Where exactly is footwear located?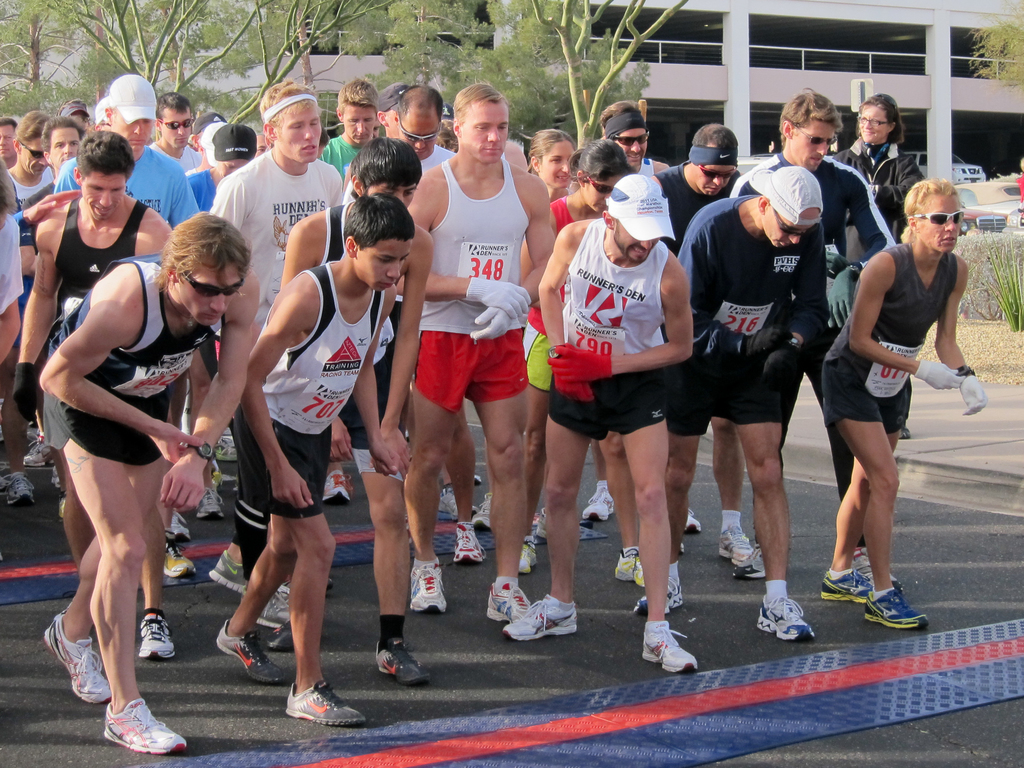
Its bounding box is x1=410, y1=563, x2=444, y2=609.
